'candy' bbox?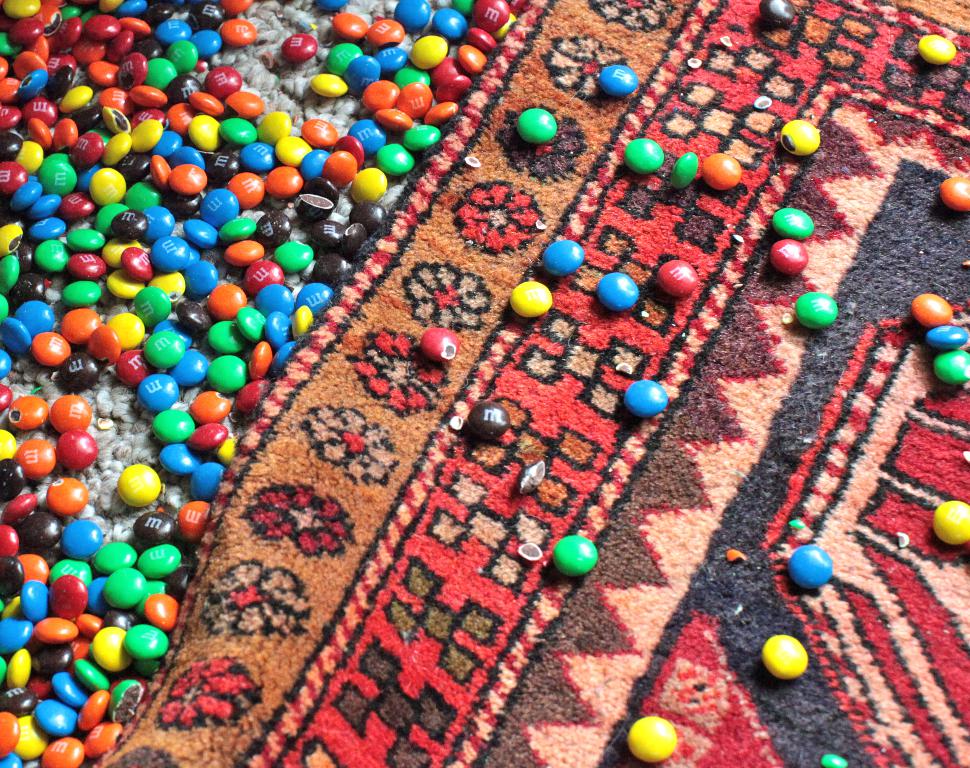
<bbox>595, 63, 638, 95</bbox>
